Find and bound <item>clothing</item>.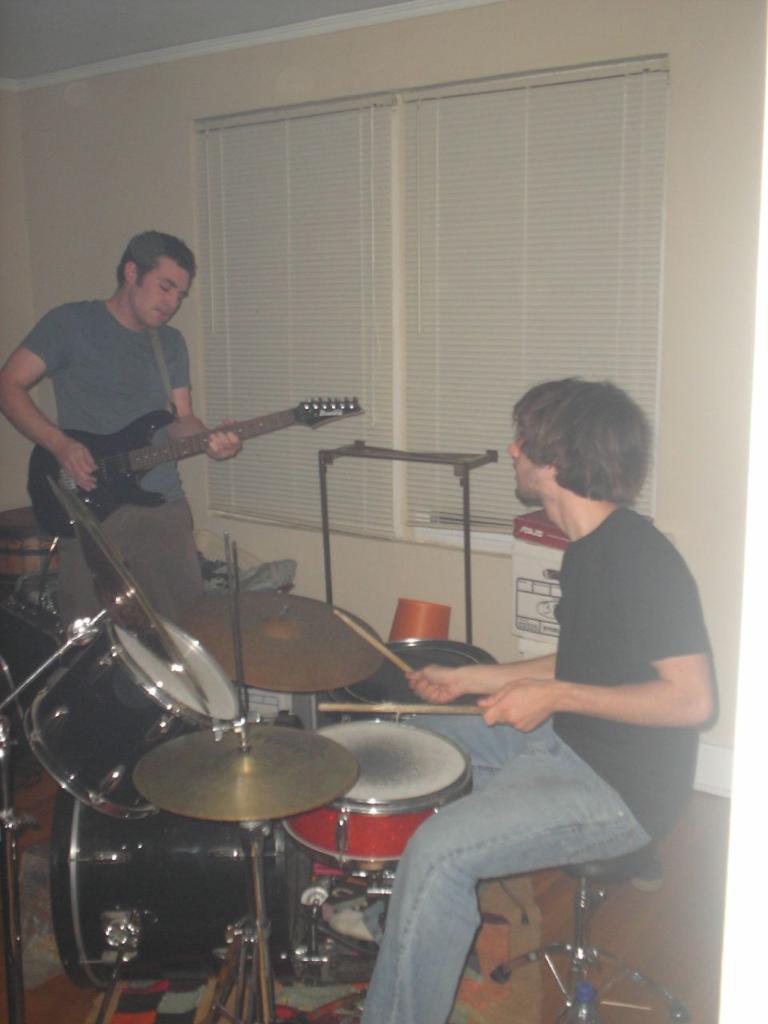
Bound: [x1=14, y1=298, x2=218, y2=631].
